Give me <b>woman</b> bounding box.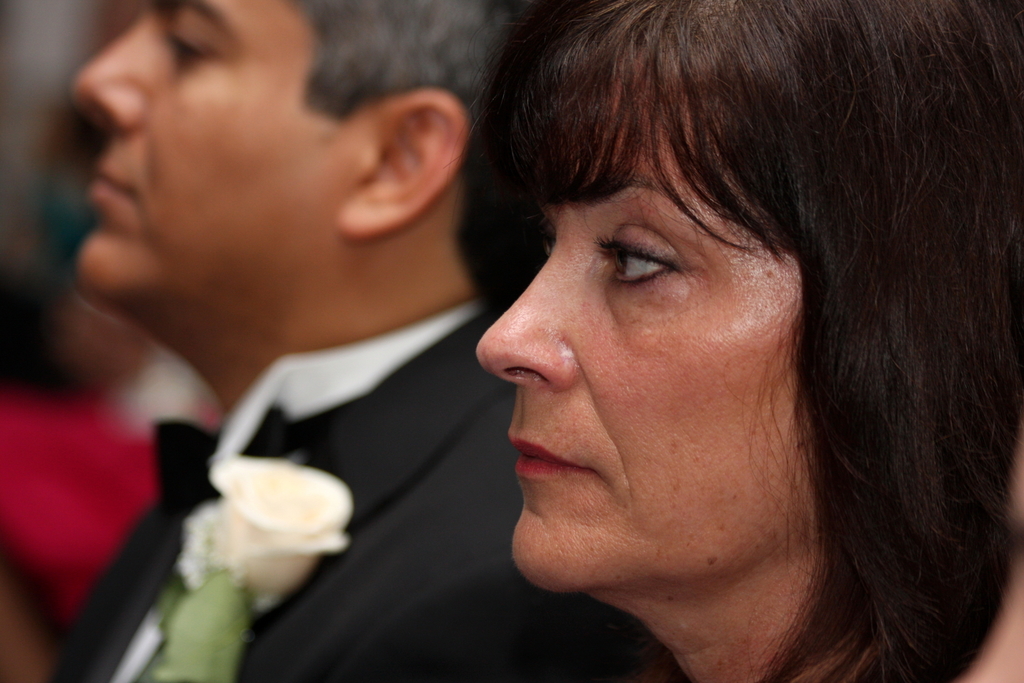
Rect(470, 2, 1023, 682).
